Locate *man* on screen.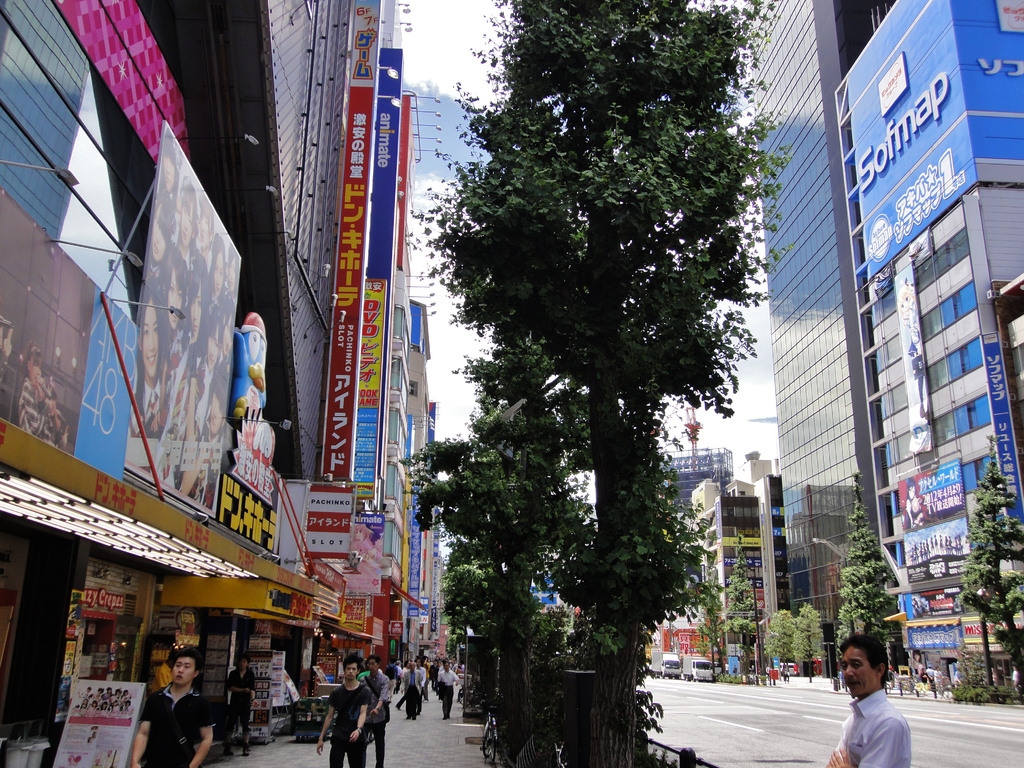
On screen at <region>415, 658, 426, 715</region>.
